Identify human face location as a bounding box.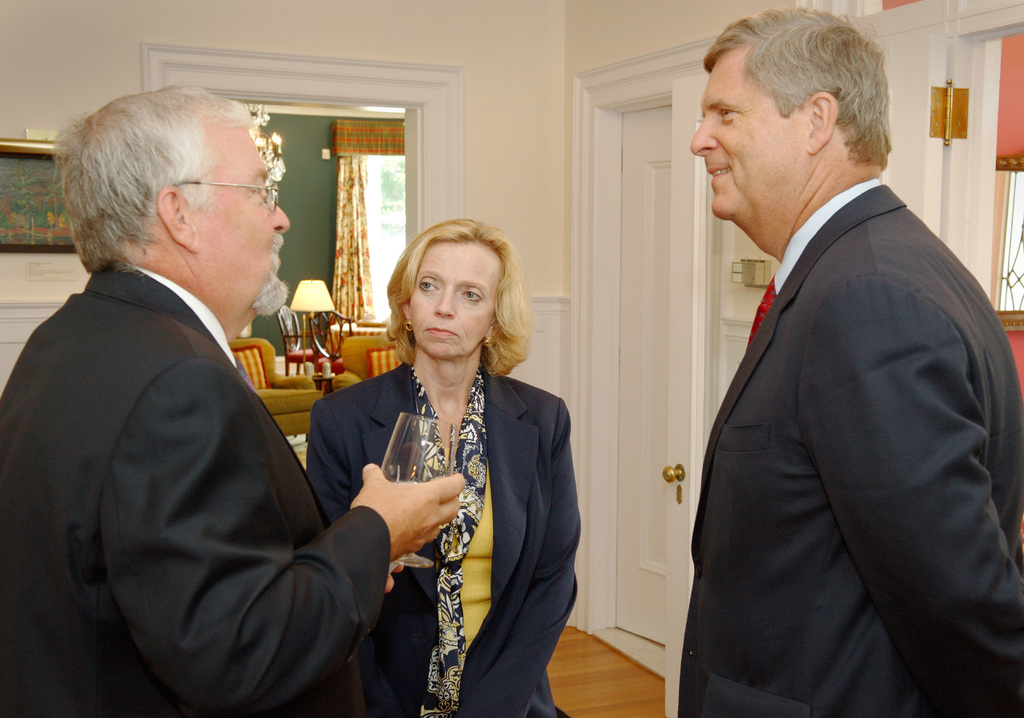
region(189, 126, 294, 314).
